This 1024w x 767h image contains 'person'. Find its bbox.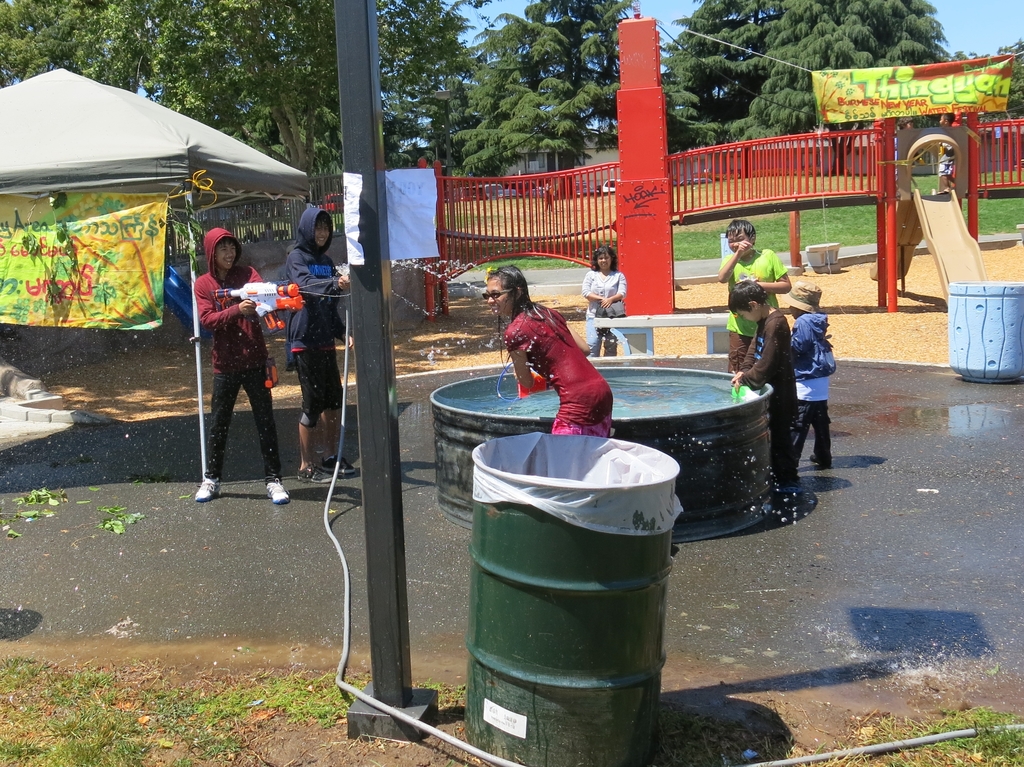
<bbox>718, 218, 788, 378</bbox>.
